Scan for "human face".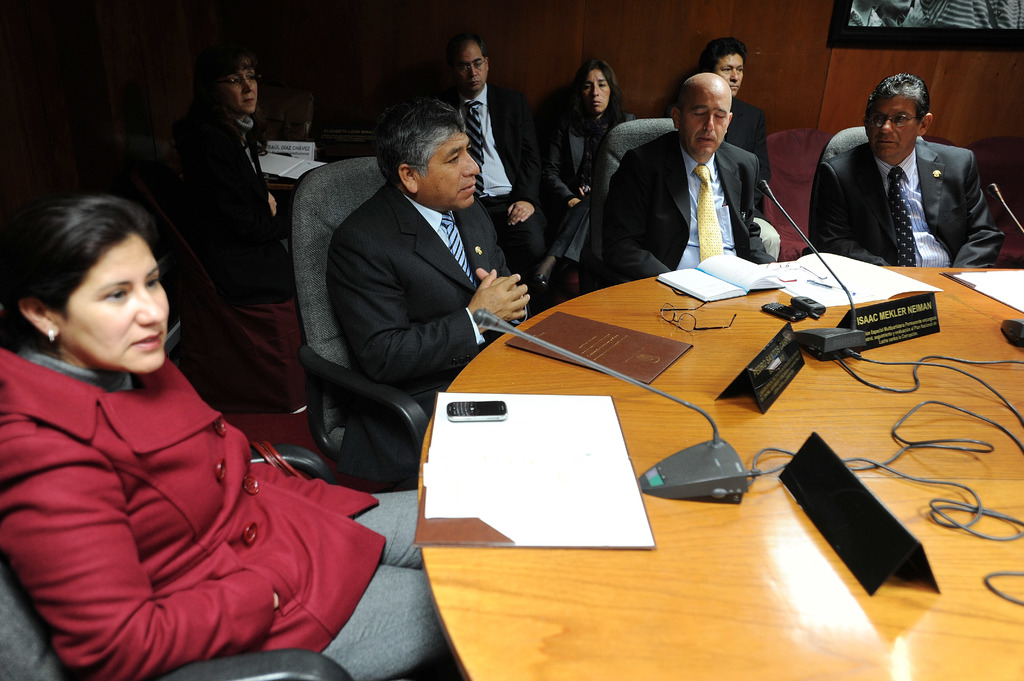
Scan result: bbox(414, 135, 477, 211).
